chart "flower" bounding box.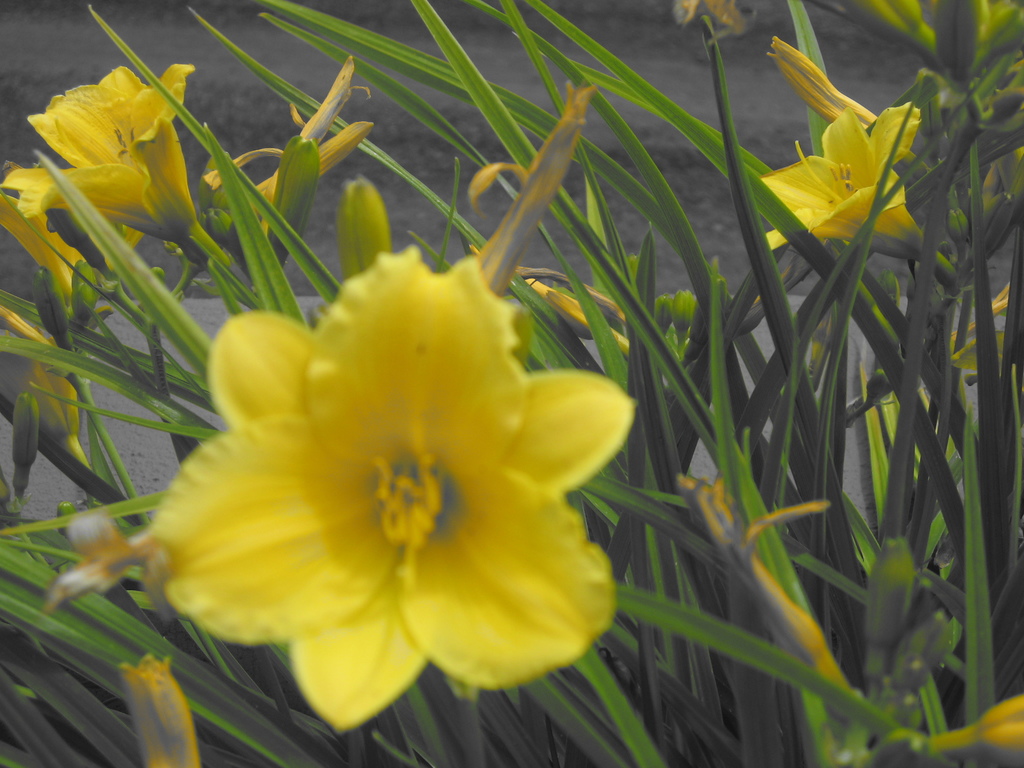
Charted: (934, 691, 1023, 764).
